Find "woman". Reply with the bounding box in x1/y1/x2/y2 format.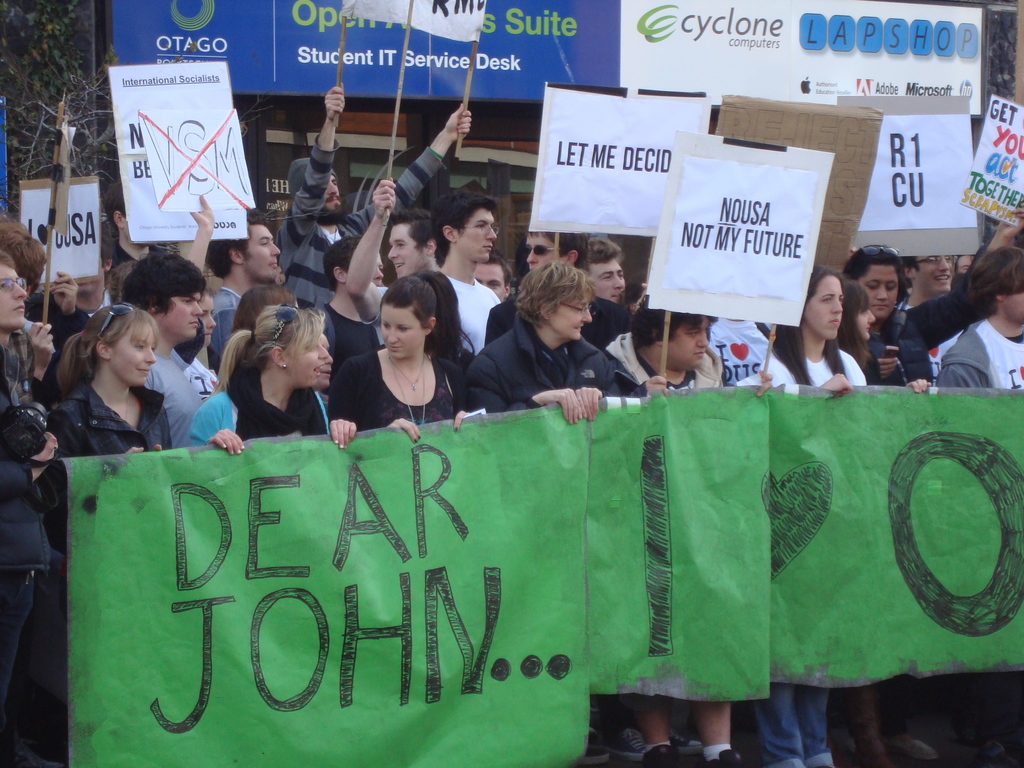
188/300/362/456.
